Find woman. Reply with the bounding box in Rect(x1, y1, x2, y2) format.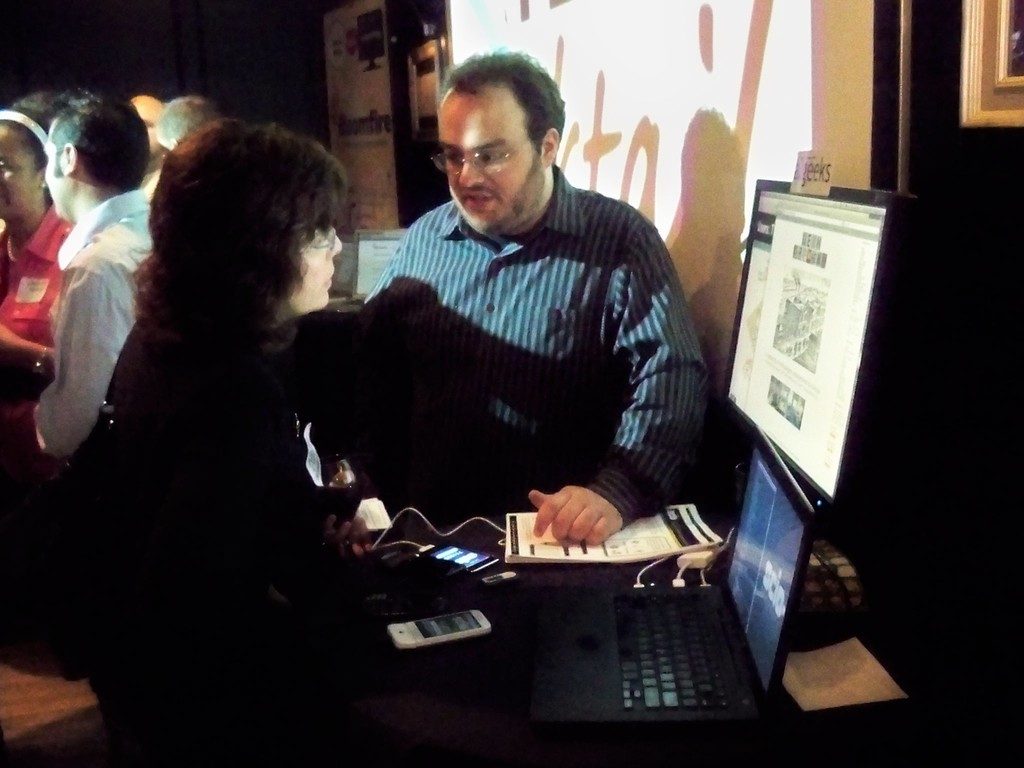
Rect(0, 93, 72, 399).
